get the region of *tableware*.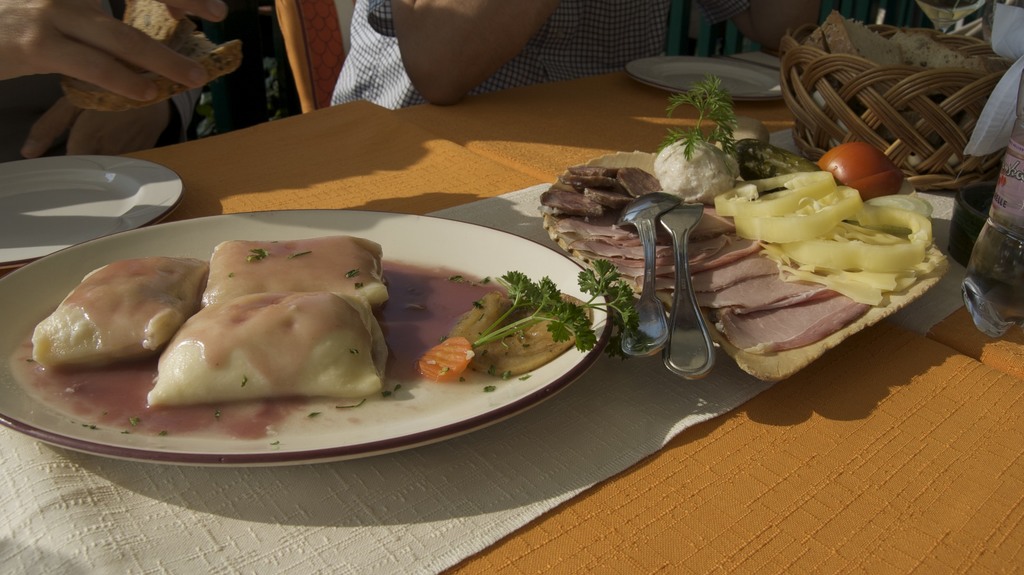
select_region(626, 51, 790, 104).
